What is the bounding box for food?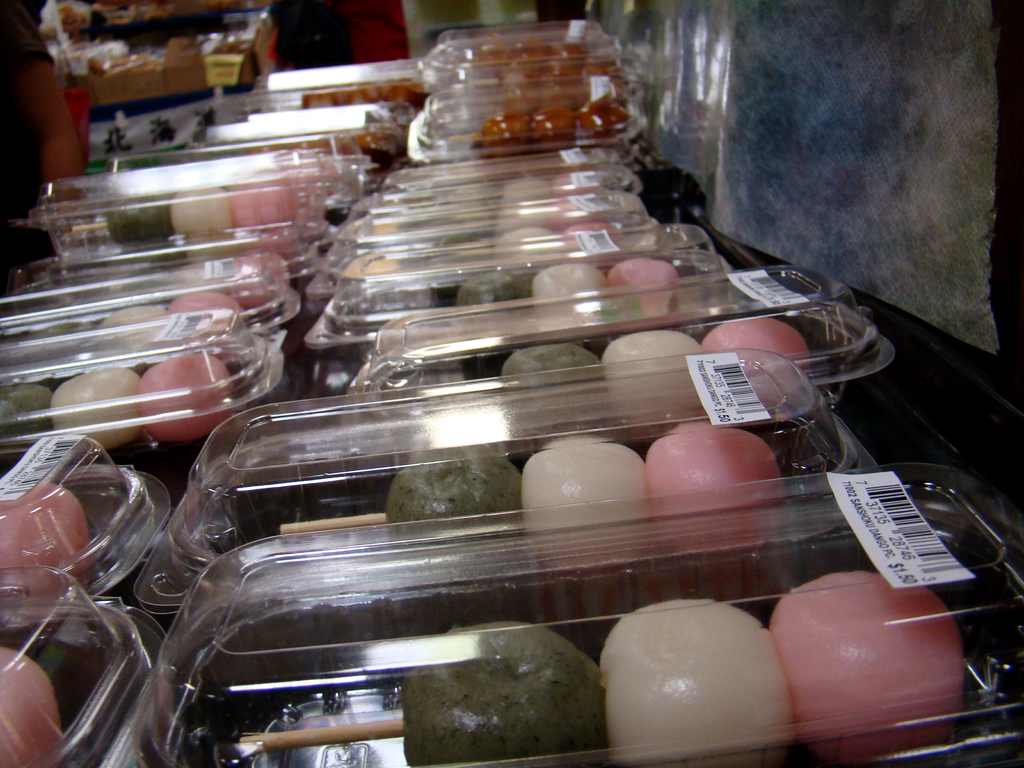
492/225/555/262.
